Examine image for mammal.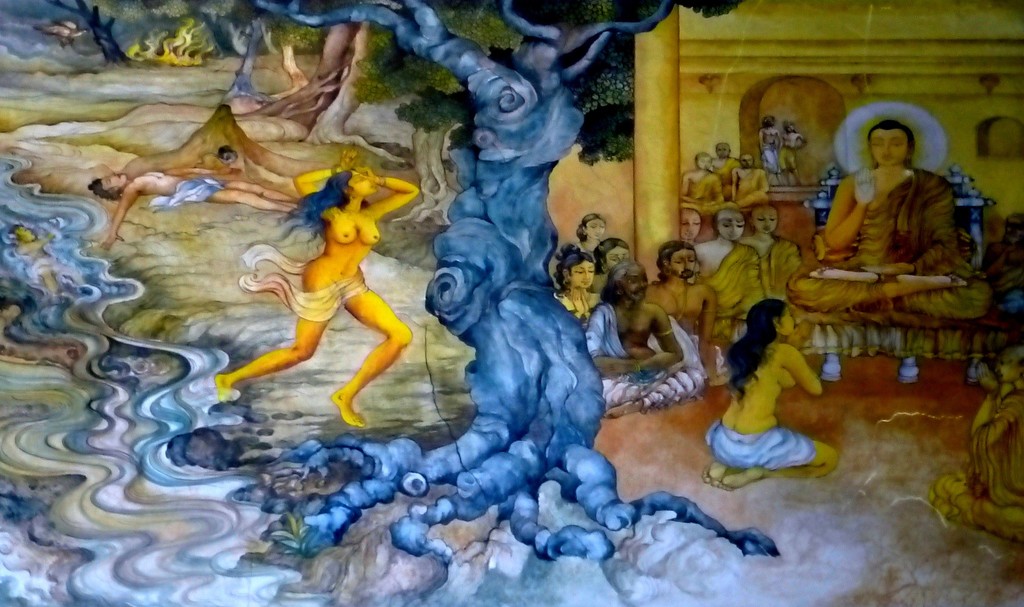
Examination result: [781,115,805,182].
